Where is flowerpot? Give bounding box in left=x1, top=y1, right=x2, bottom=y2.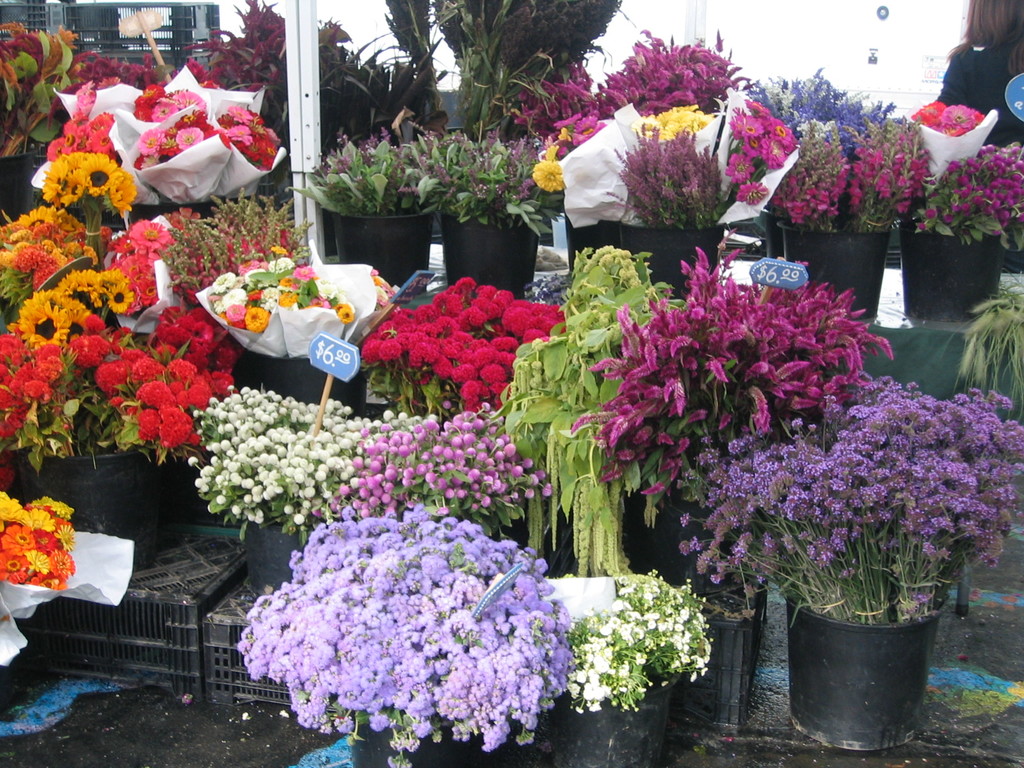
left=336, top=196, right=436, bottom=278.
